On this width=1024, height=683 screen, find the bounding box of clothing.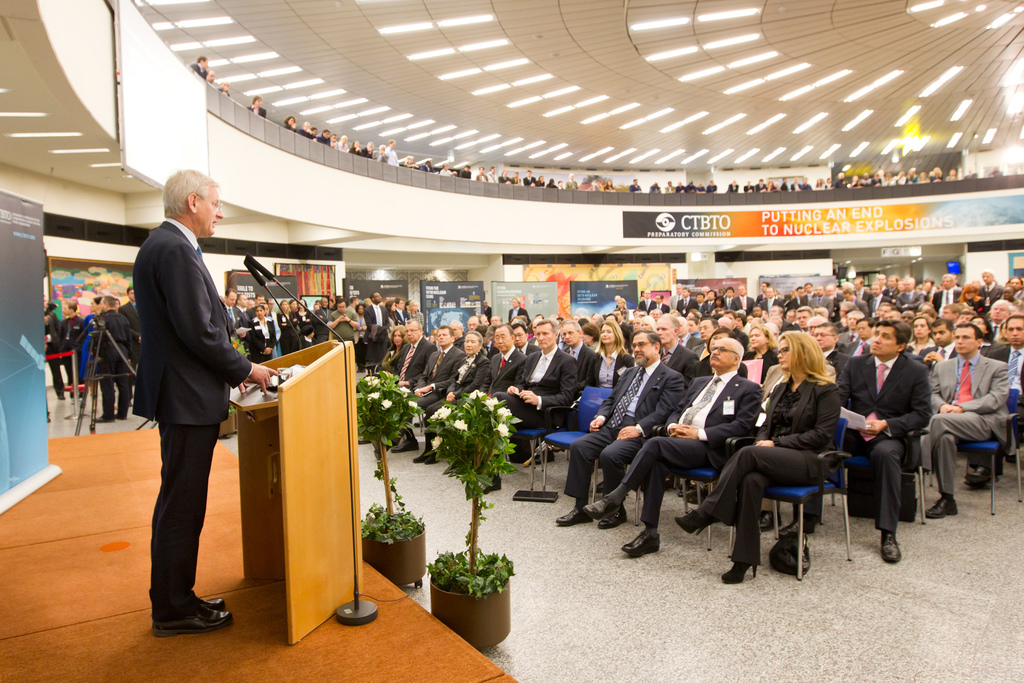
Bounding box: locate(295, 334, 314, 349).
